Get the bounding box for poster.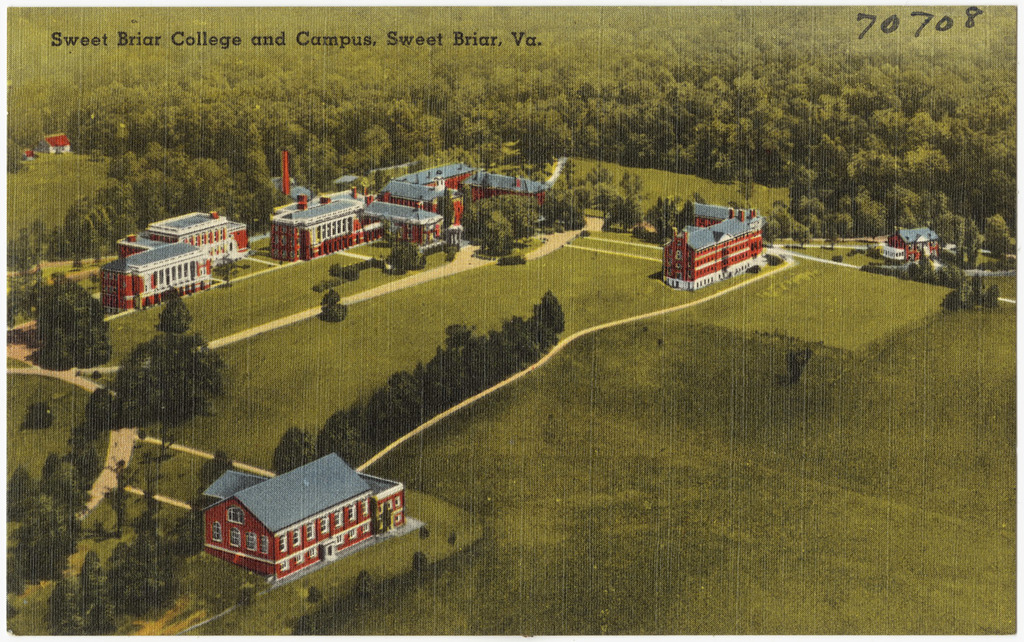
region(8, 0, 1023, 639).
